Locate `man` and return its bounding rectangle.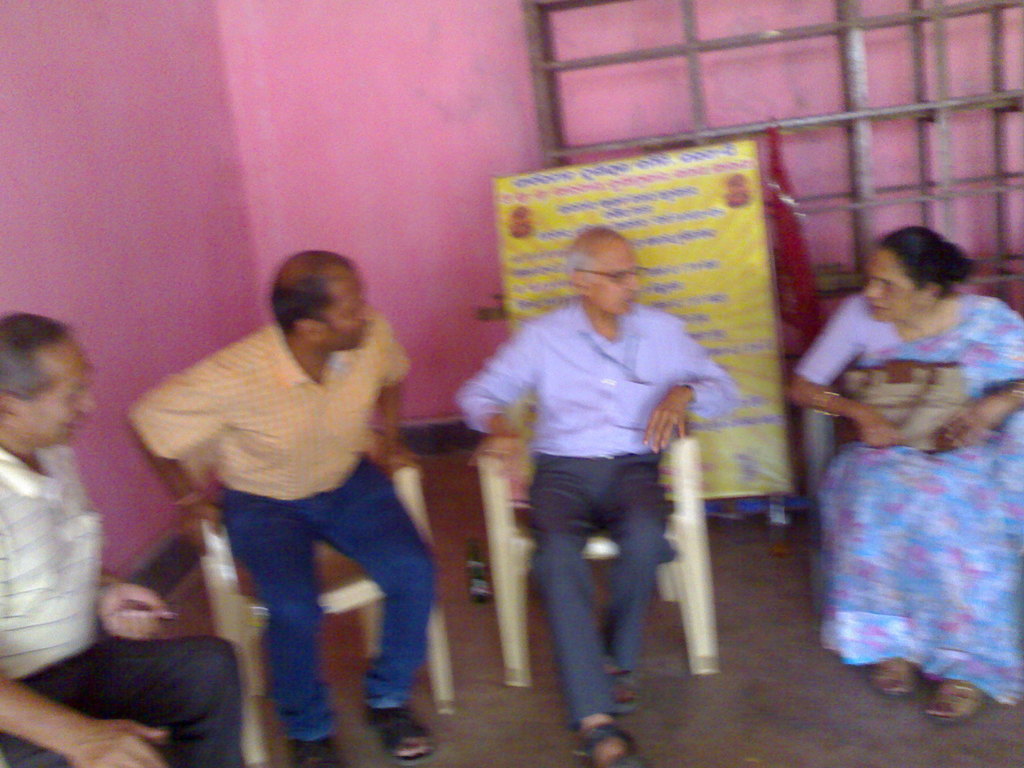
(left=472, top=204, right=725, bottom=727).
